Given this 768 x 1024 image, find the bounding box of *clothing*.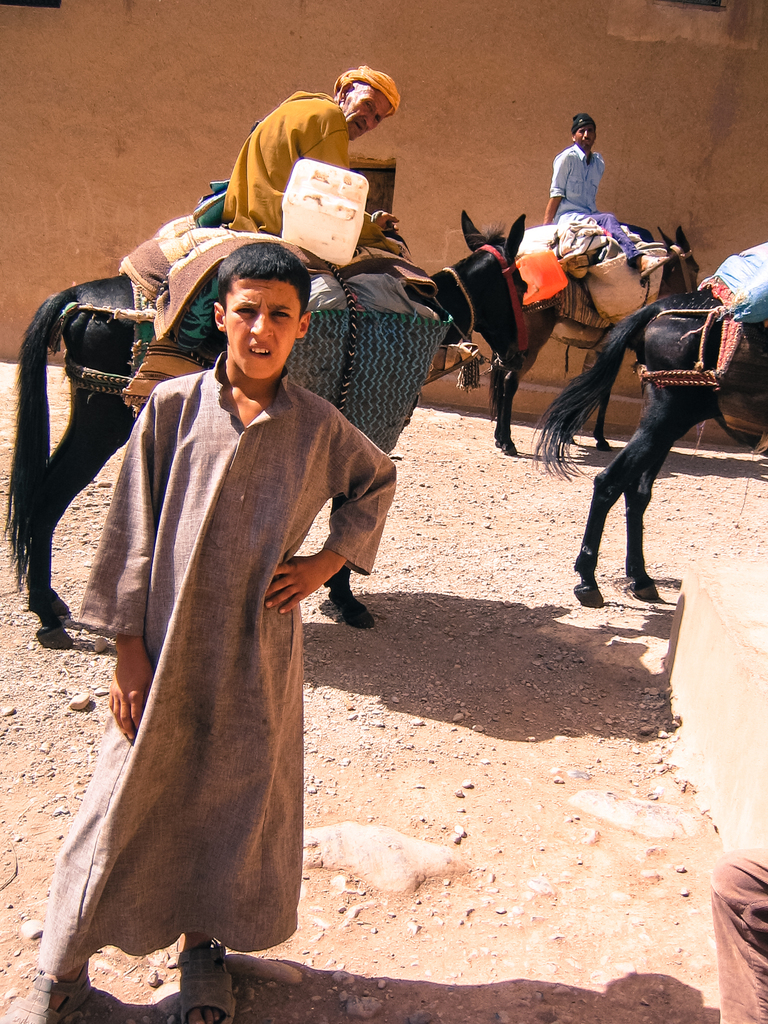
<region>45, 278, 383, 958</region>.
